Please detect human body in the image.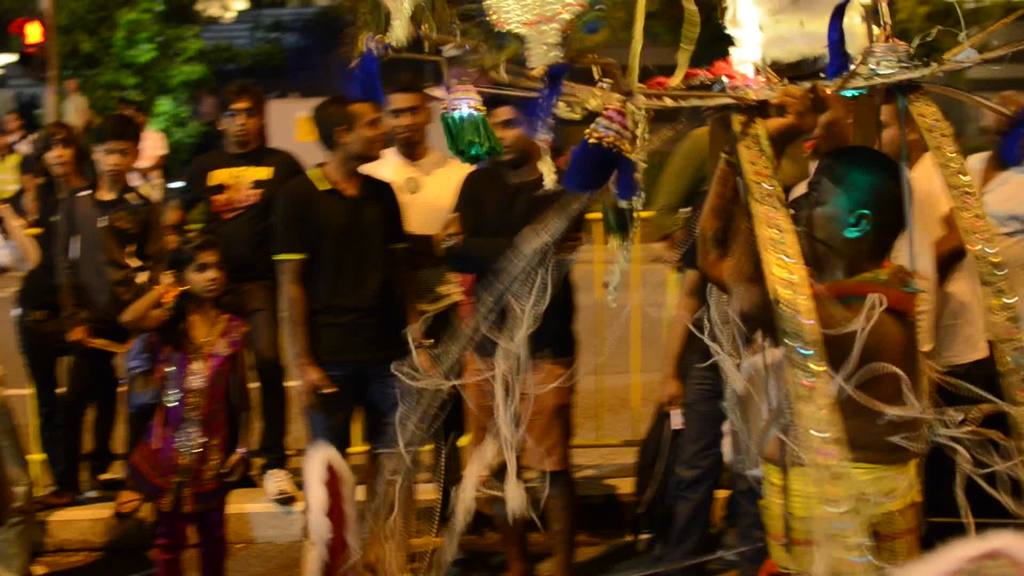
locate(435, 90, 580, 569).
